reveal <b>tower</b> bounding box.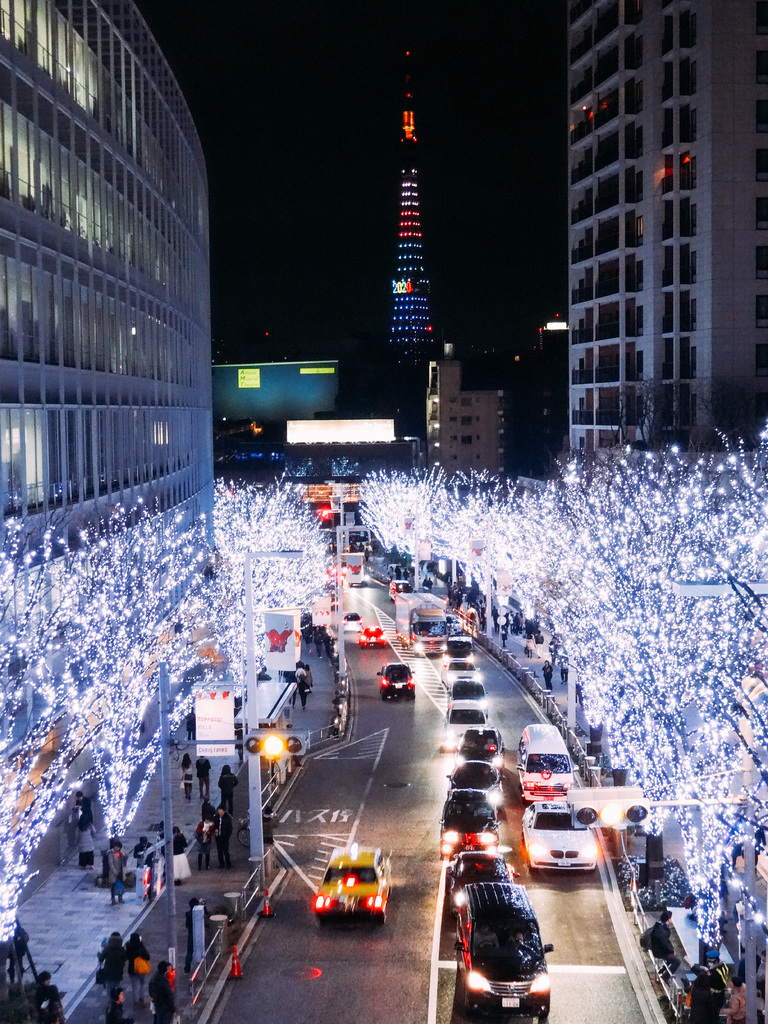
Revealed: (526, 12, 749, 461).
